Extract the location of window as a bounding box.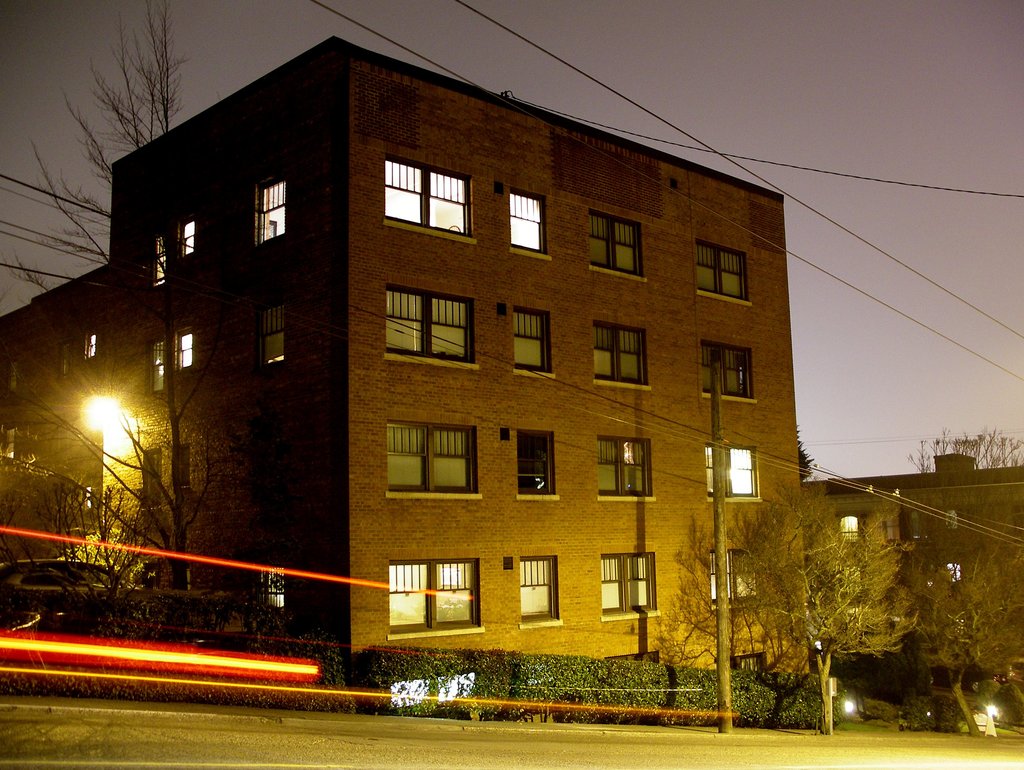
bbox=(179, 444, 193, 487).
